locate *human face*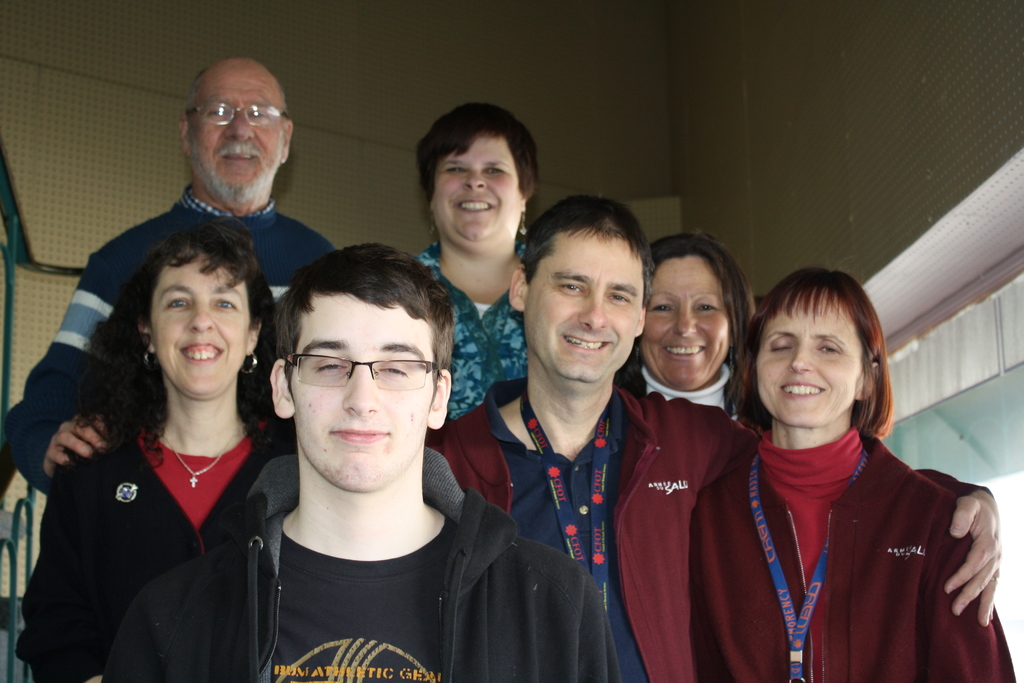
locate(524, 220, 646, 388)
